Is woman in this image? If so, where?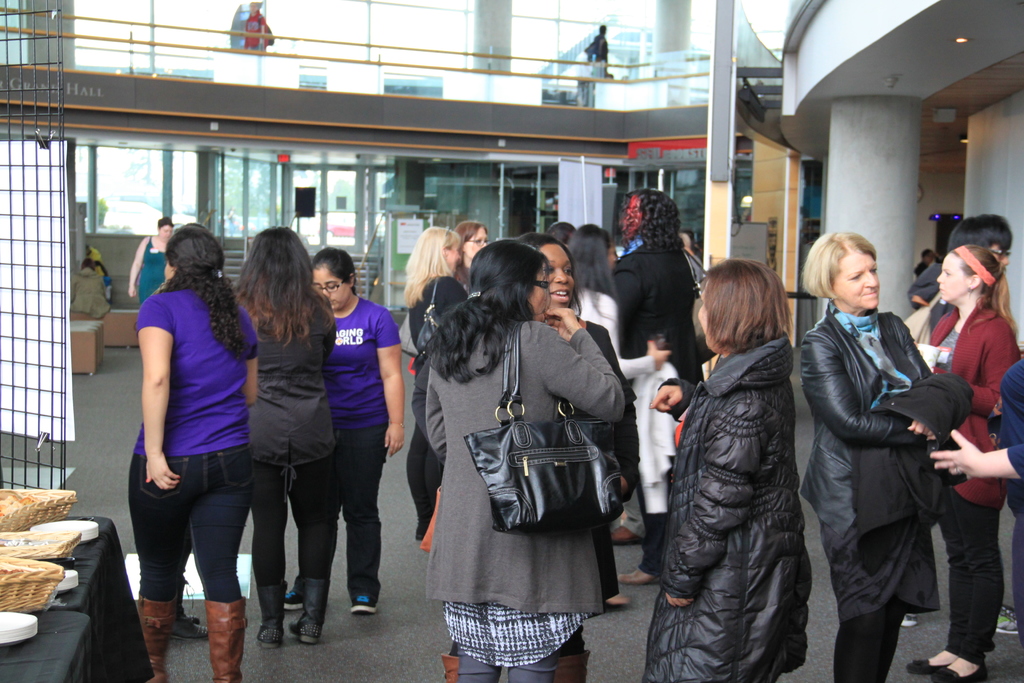
Yes, at region(129, 213, 181, 315).
